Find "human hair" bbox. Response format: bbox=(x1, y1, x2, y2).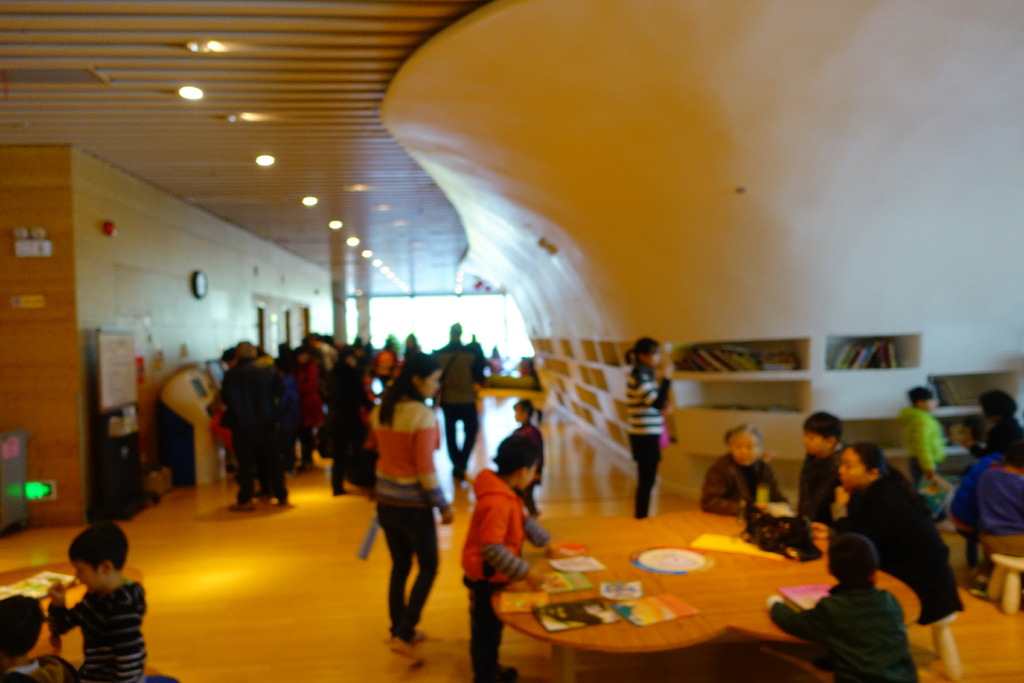
bbox=(847, 443, 911, 484).
